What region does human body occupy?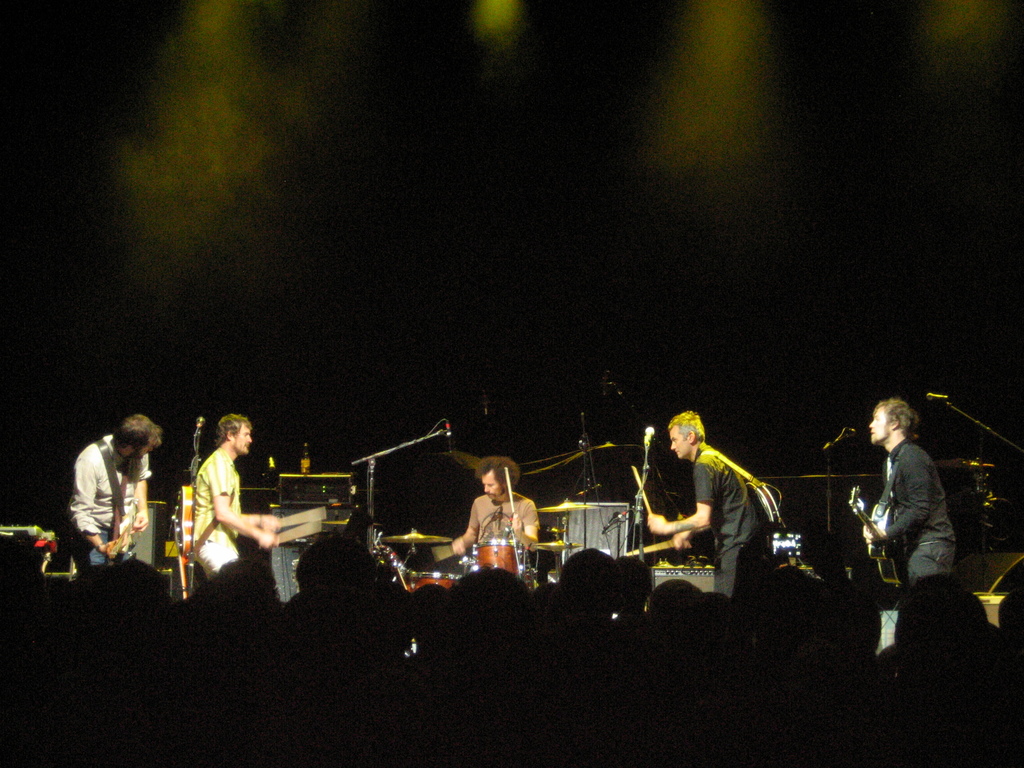
[70,431,152,575].
